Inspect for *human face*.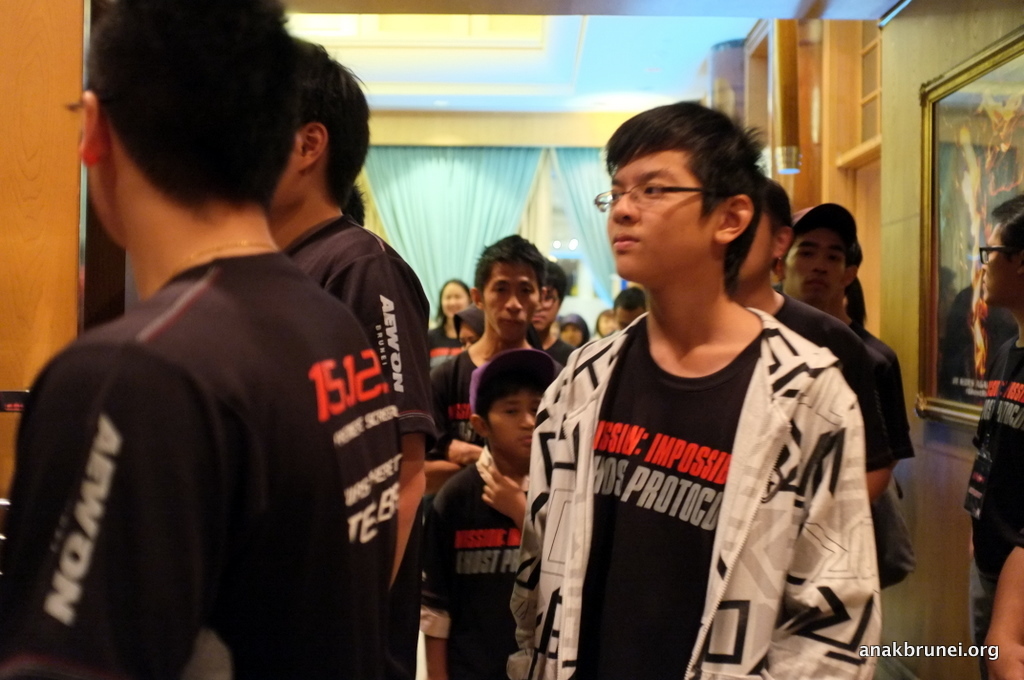
Inspection: crop(738, 218, 777, 281).
